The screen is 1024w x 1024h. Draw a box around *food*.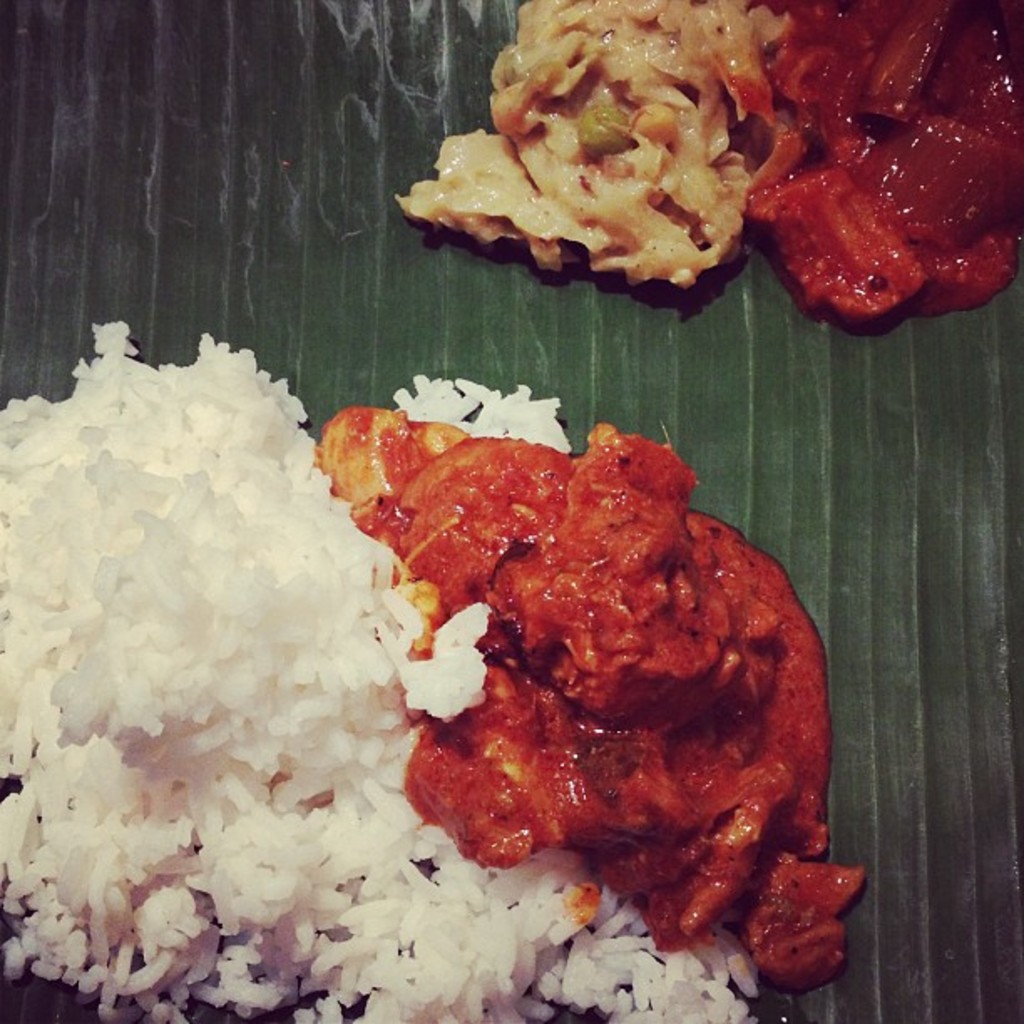
0,315,761,1022.
